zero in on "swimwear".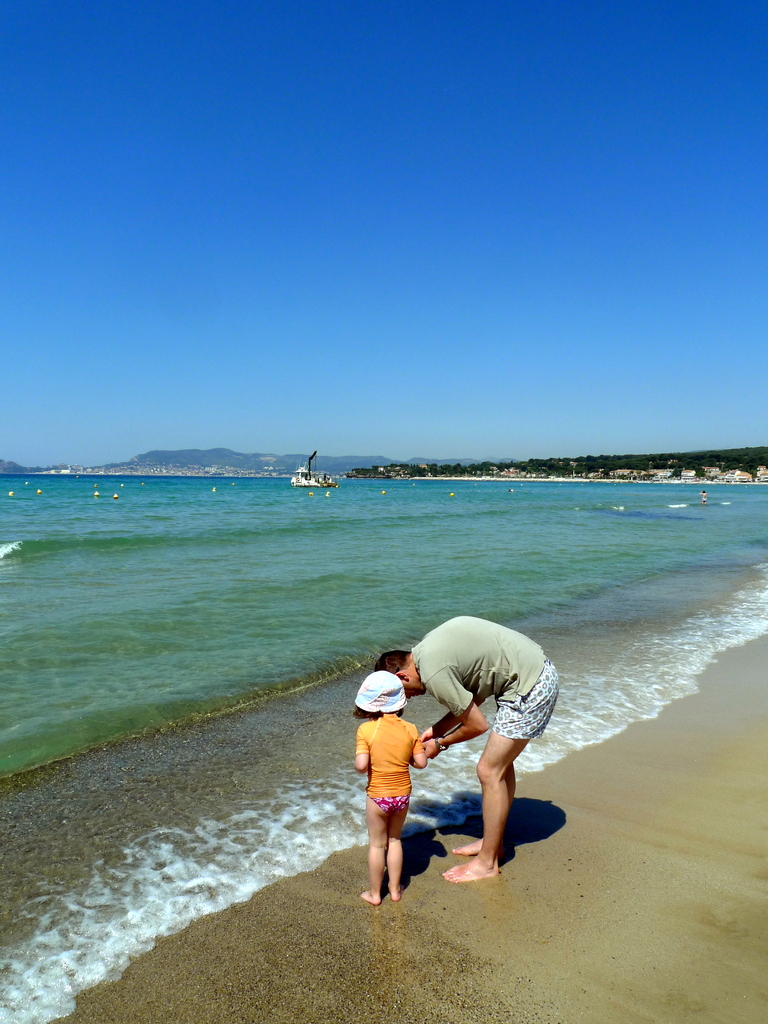
Zeroed in: [372, 800, 405, 816].
